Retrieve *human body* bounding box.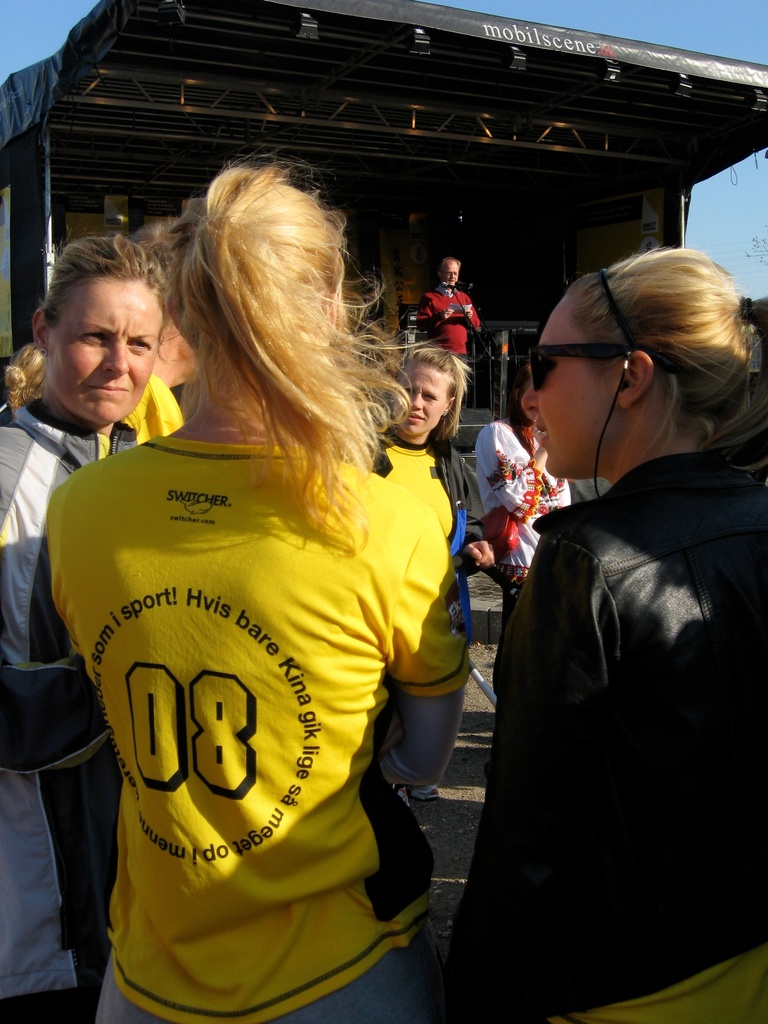
Bounding box: 441,244,767,1023.
